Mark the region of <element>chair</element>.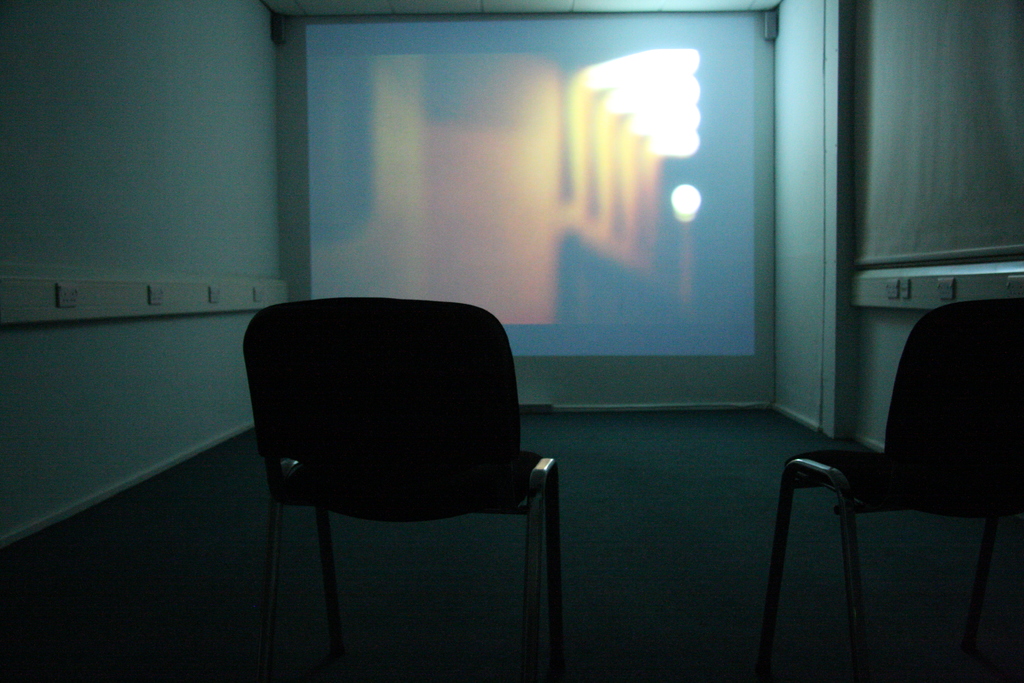
Region: x1=231 y1=283 x2=574 y2=678.
